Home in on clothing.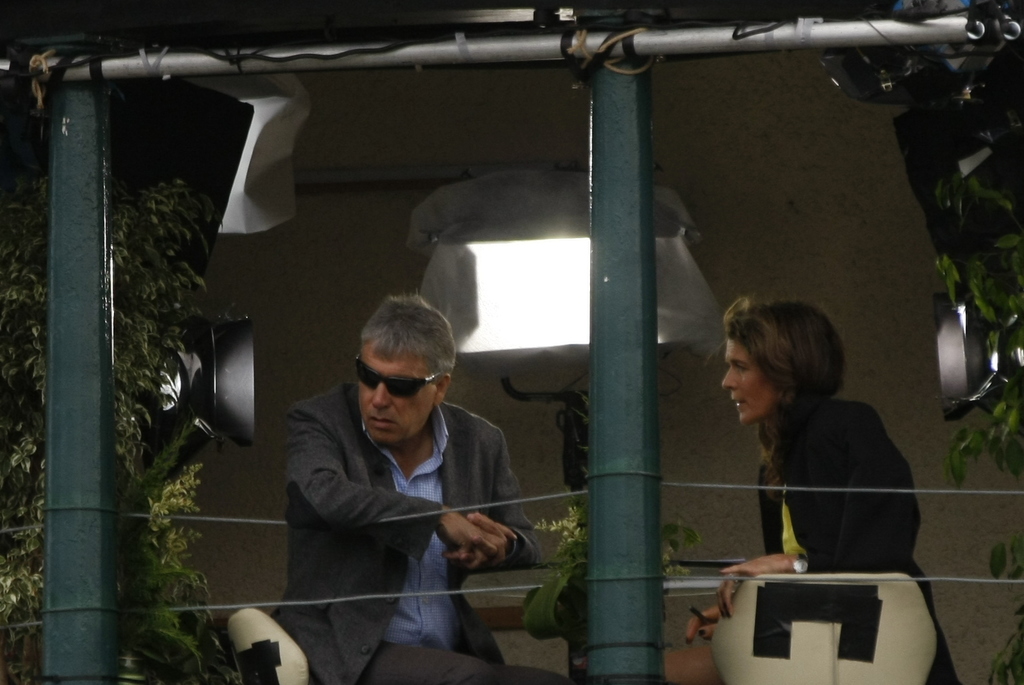
Homed in at l=282, t=393, r=538, b=633.
